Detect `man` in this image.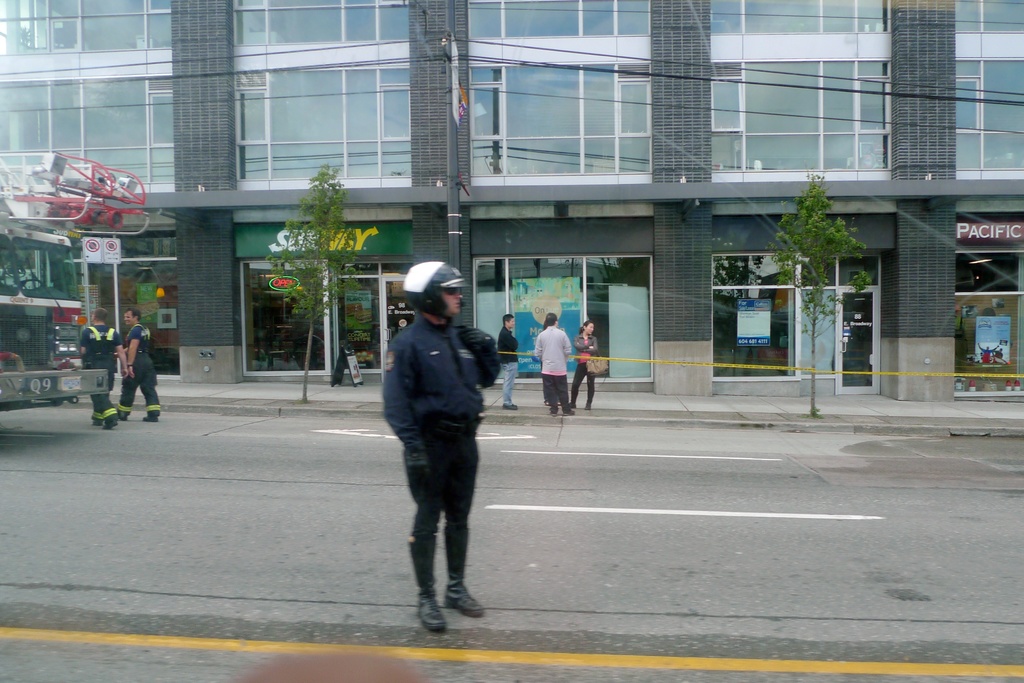
Detection: select_region(499, 309, 522, 410).
